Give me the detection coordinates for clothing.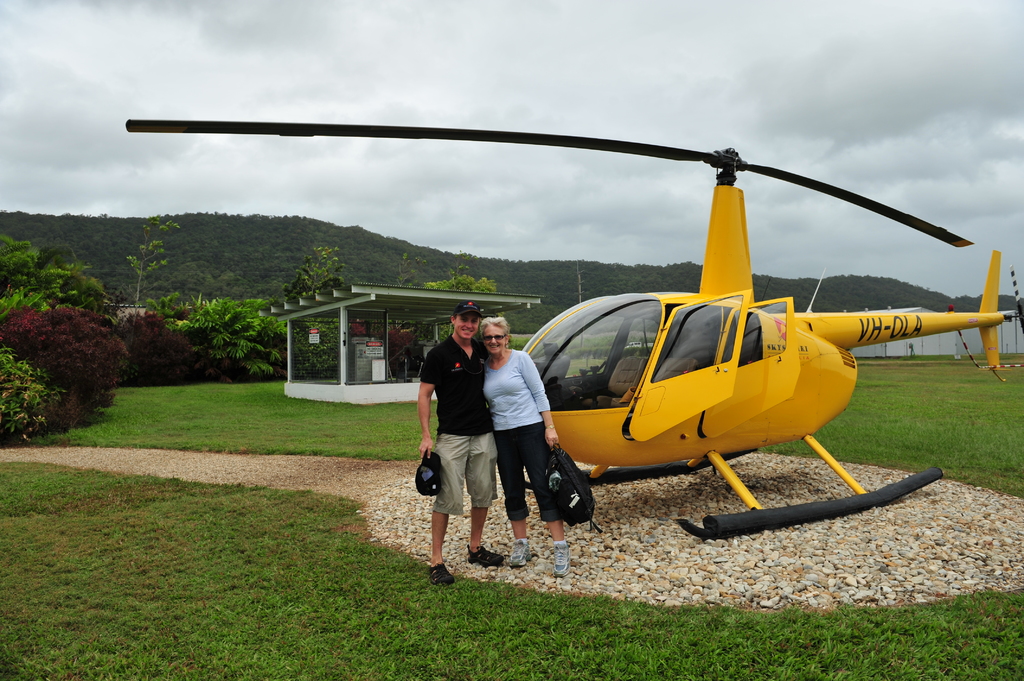
left=476, top=337, right=559, bottom=524.
